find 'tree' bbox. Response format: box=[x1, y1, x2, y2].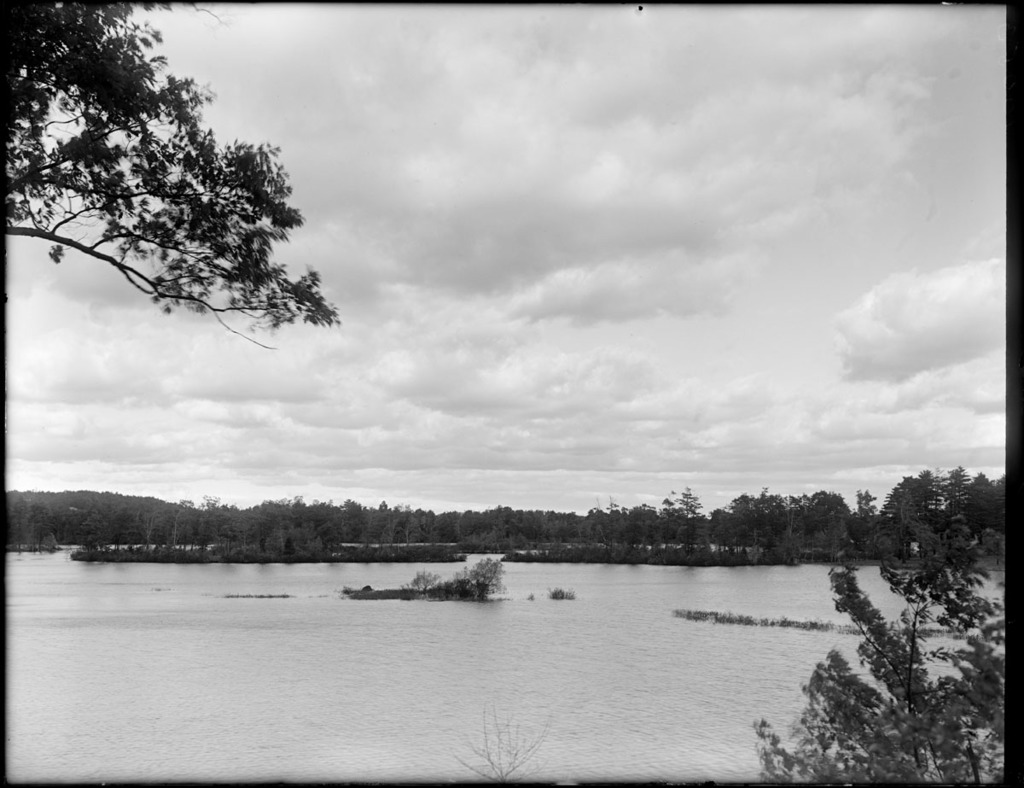
box=[756, 519, 1003, 787].
